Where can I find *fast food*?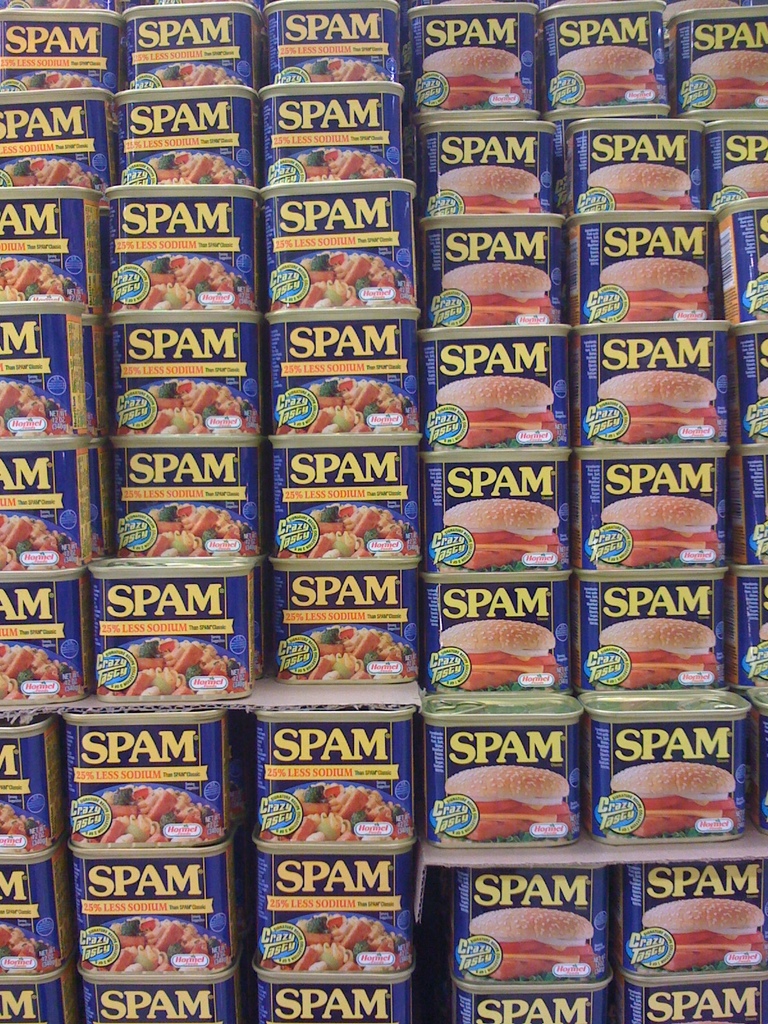
You can find it at (435, 374, 563, 449).
